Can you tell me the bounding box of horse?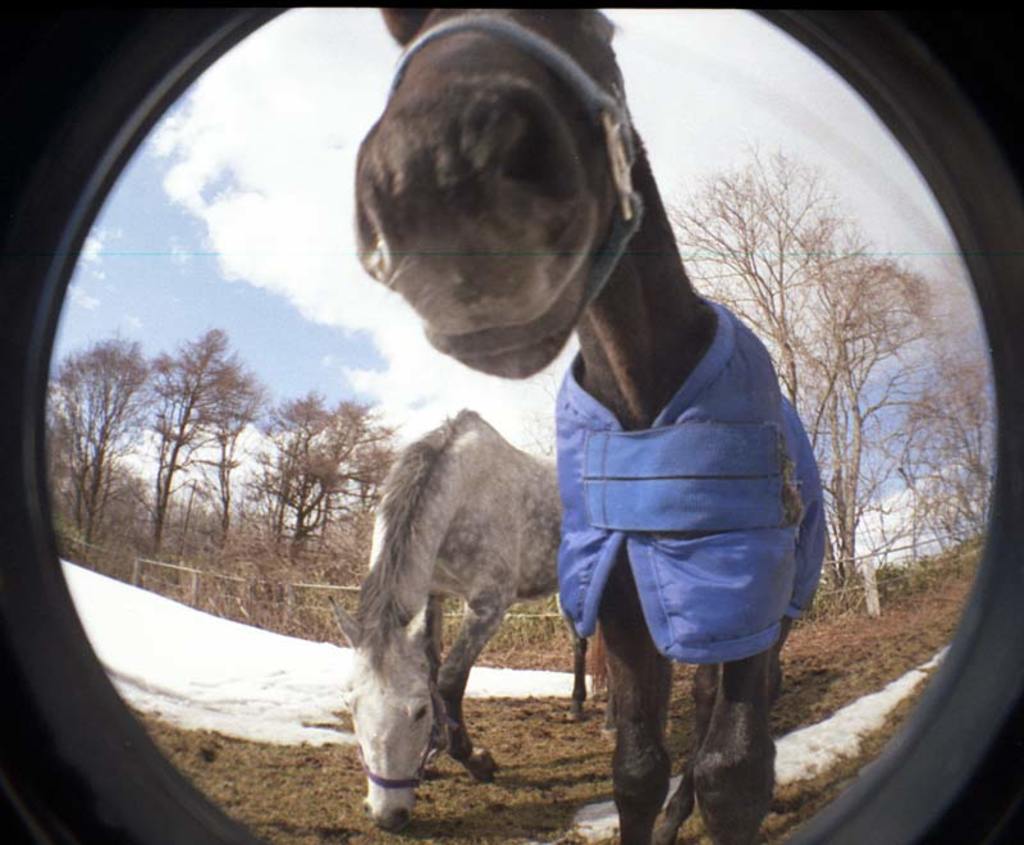
Rect(353, 0, 828, 844).
